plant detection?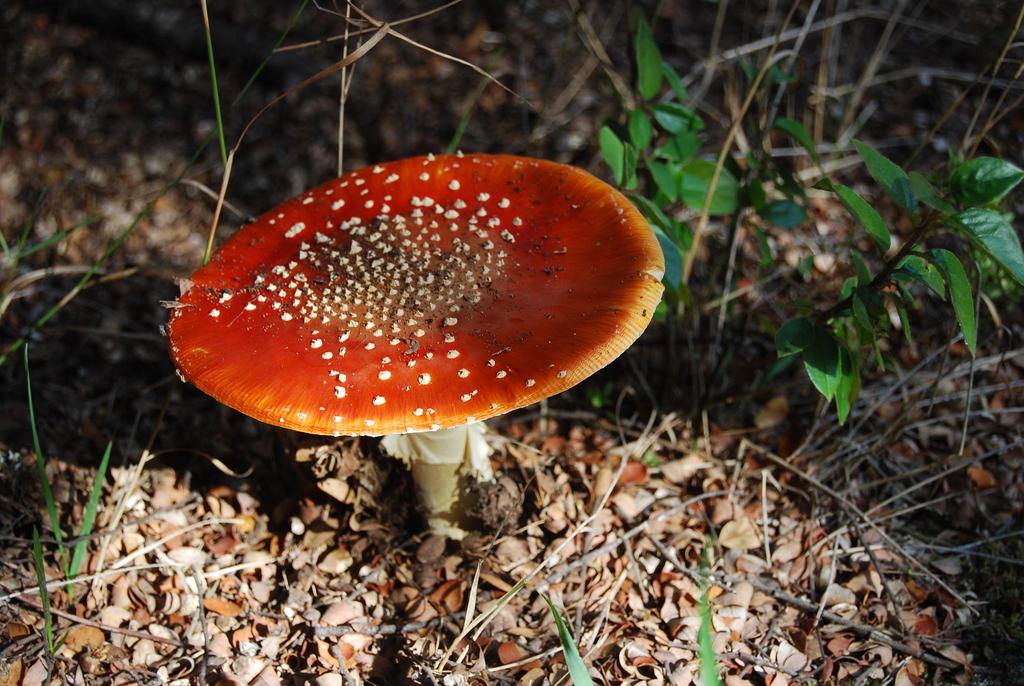
[left=17, top=524, right=60, bottom=666]
